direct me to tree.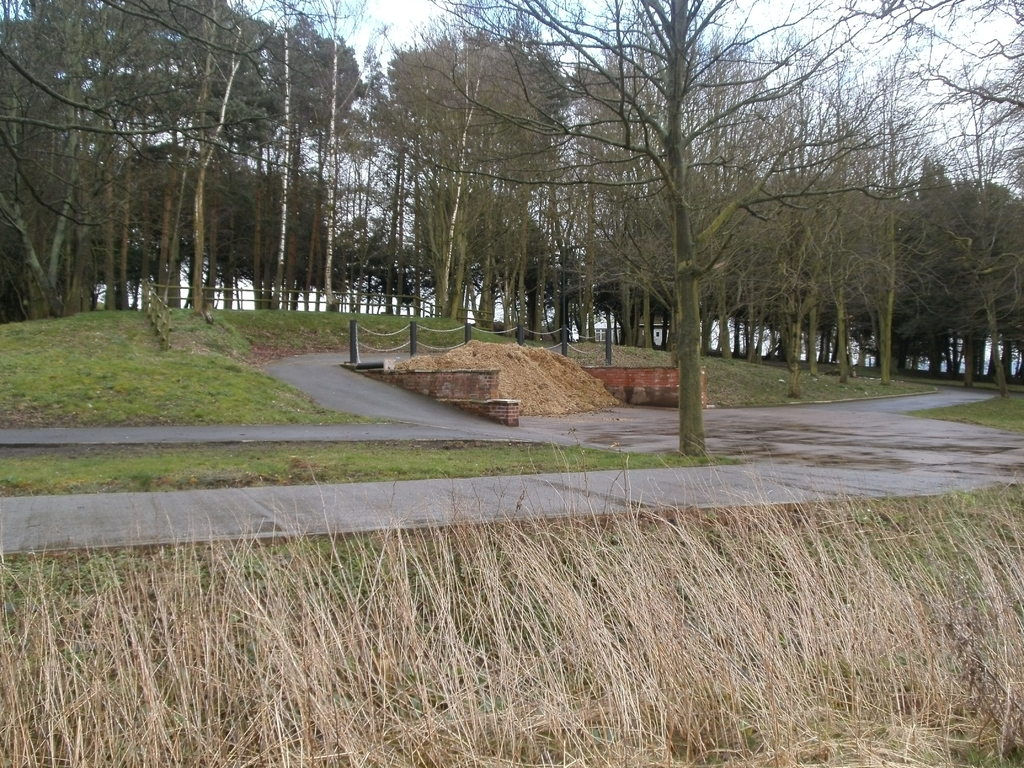
Direction: (435, 0, 972, 458).
